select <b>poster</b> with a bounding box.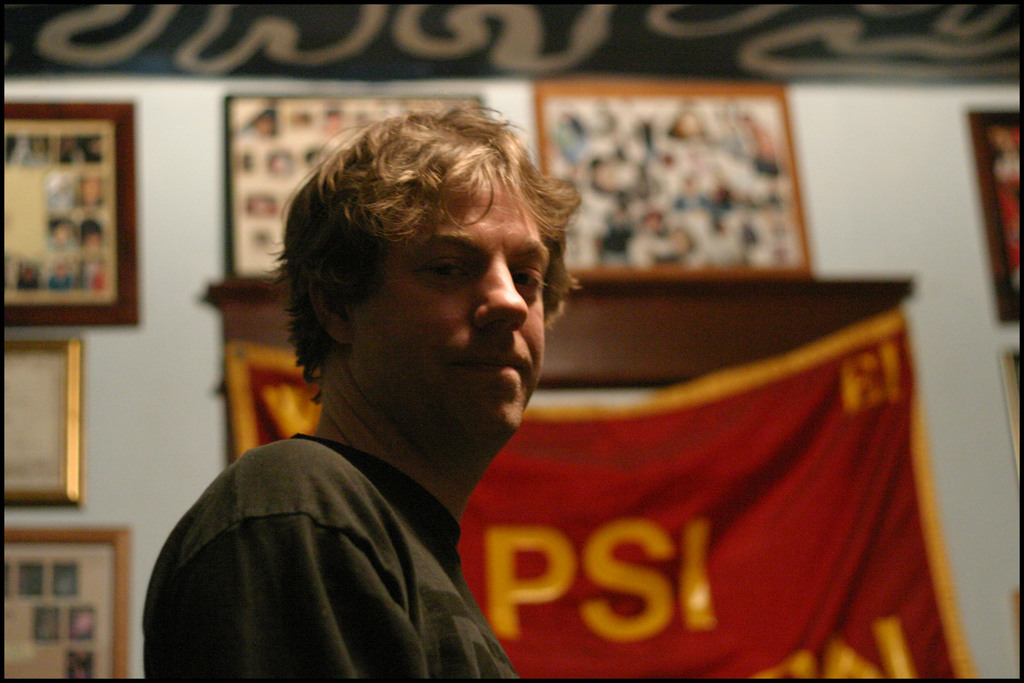
[x1=224, y1=90, x2=489, y2=274].
